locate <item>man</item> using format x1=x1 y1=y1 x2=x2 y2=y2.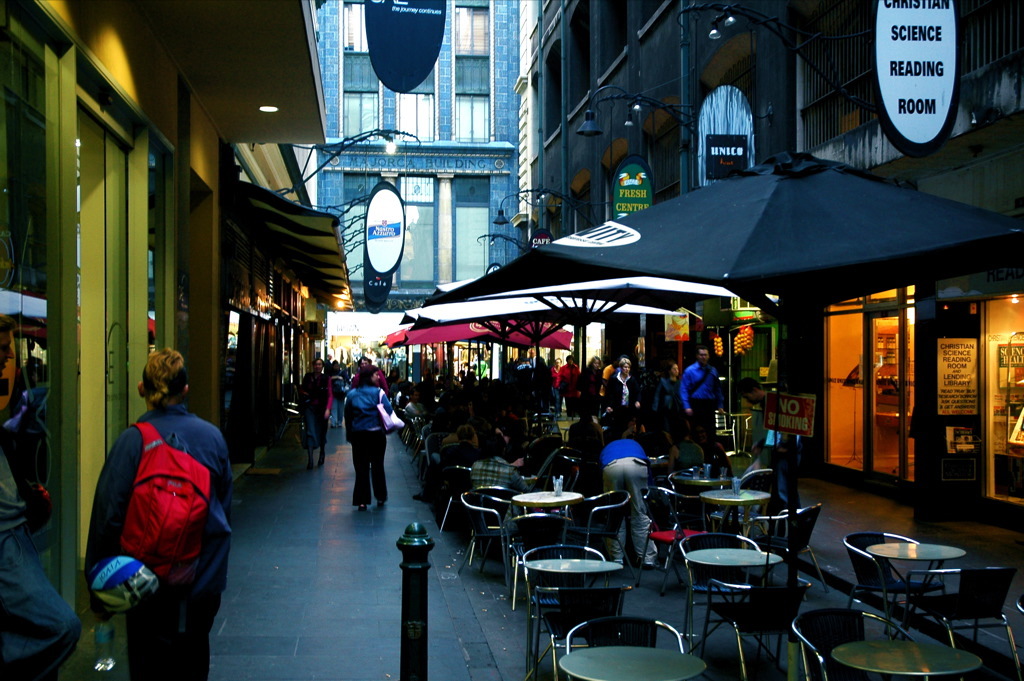
x1=348 y1=352 x2=392 y2=404.
